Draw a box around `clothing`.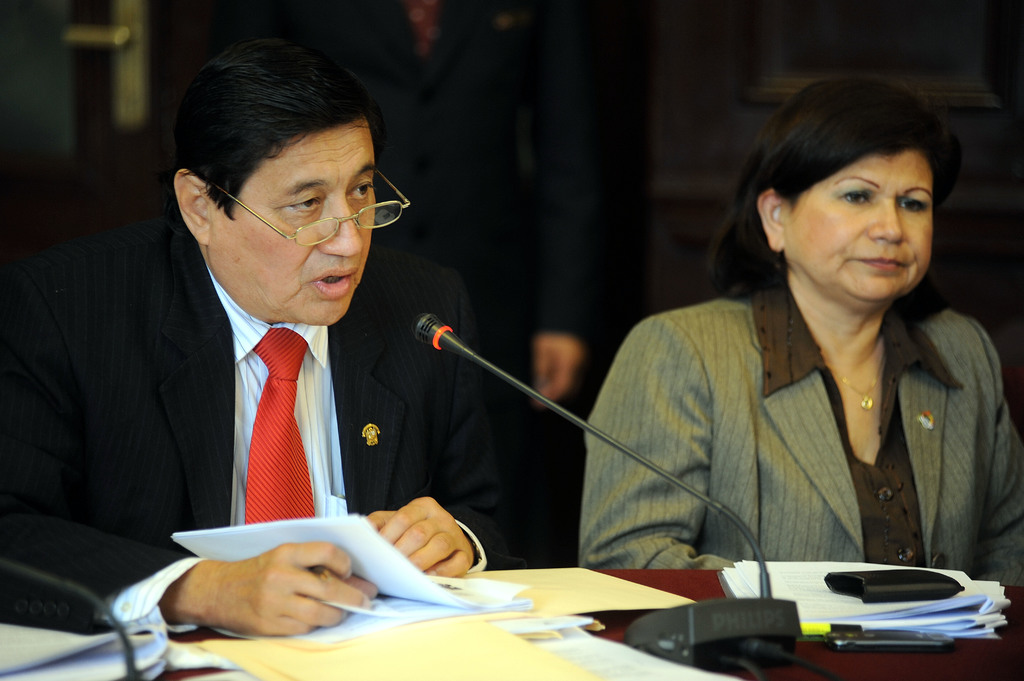
[0, 228, 551, 657].
